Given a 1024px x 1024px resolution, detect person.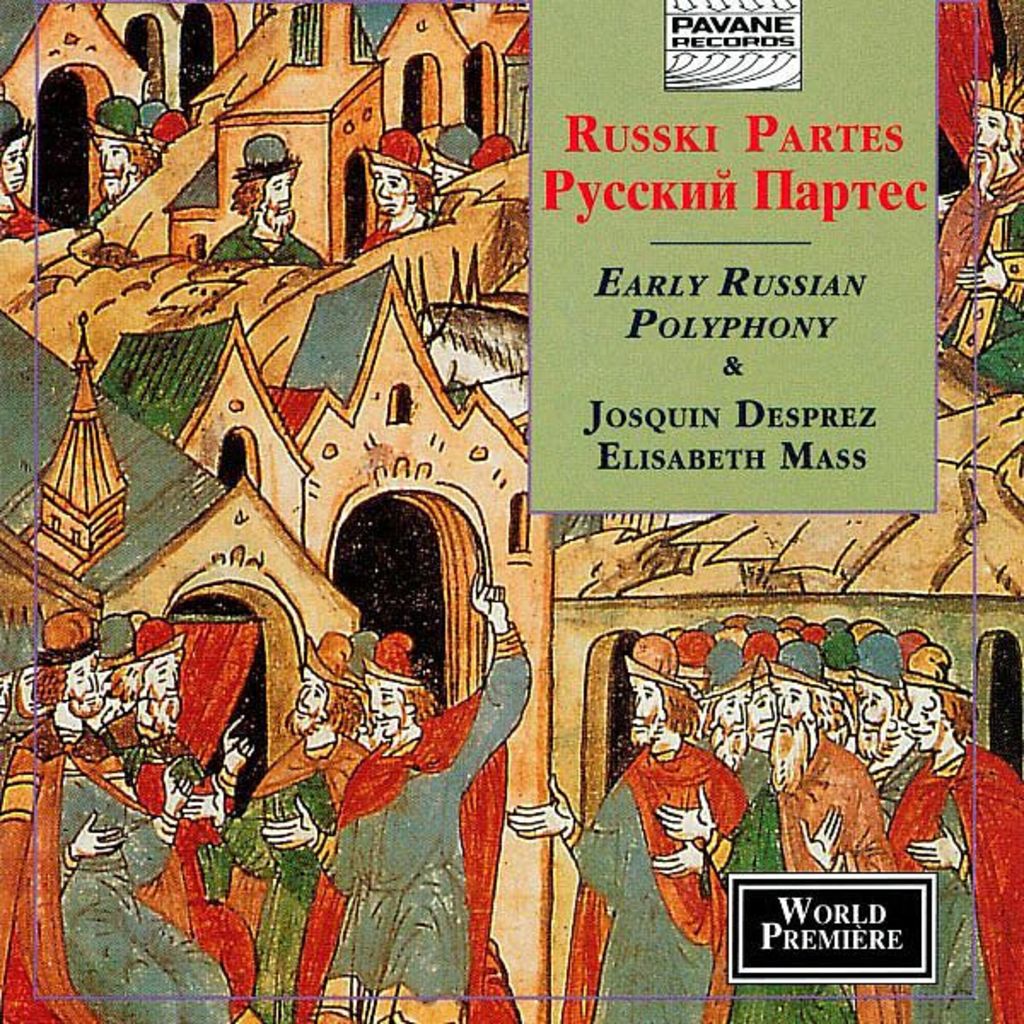
l=258, t=548, r=532, b=1022.
